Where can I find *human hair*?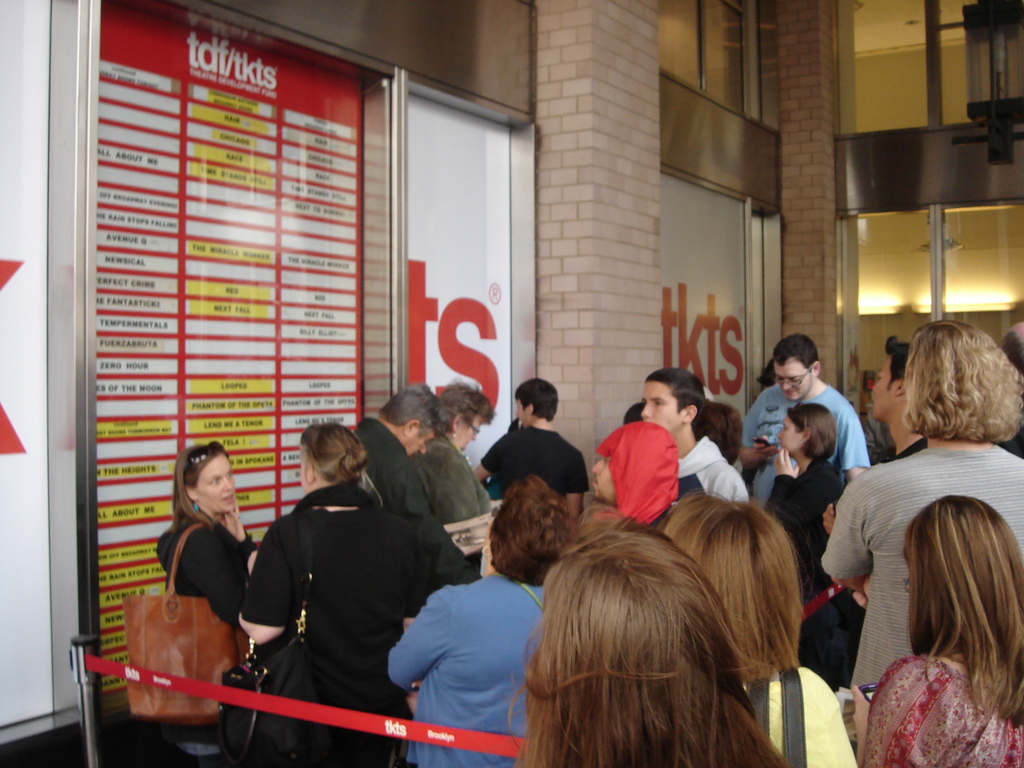
You can find it at (left=656, top=499, right=804, bottom=688).
